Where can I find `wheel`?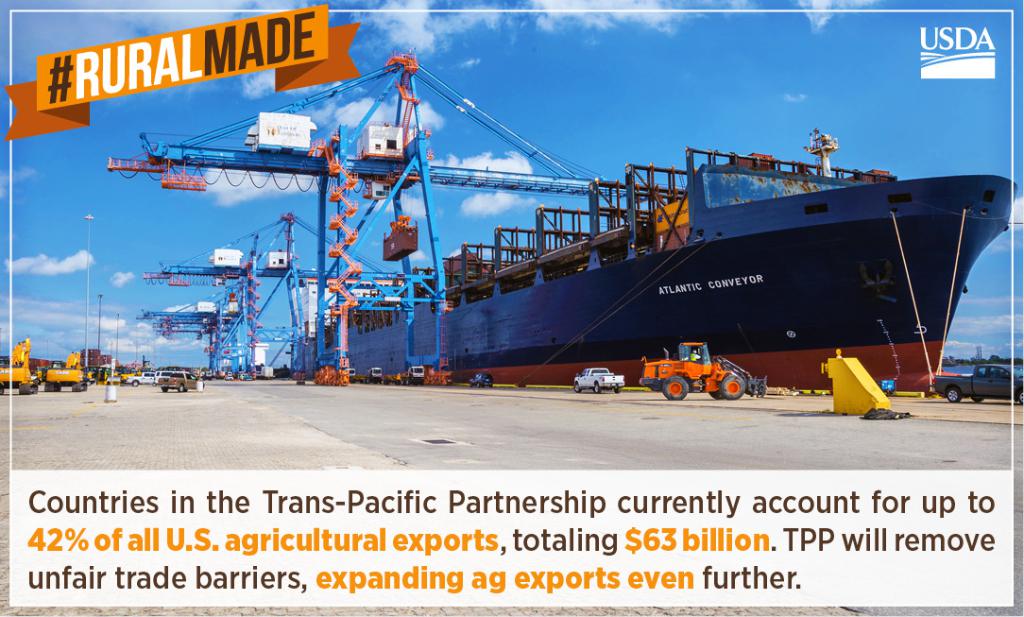
You can find it at box=[594, 384, 605, 391].
